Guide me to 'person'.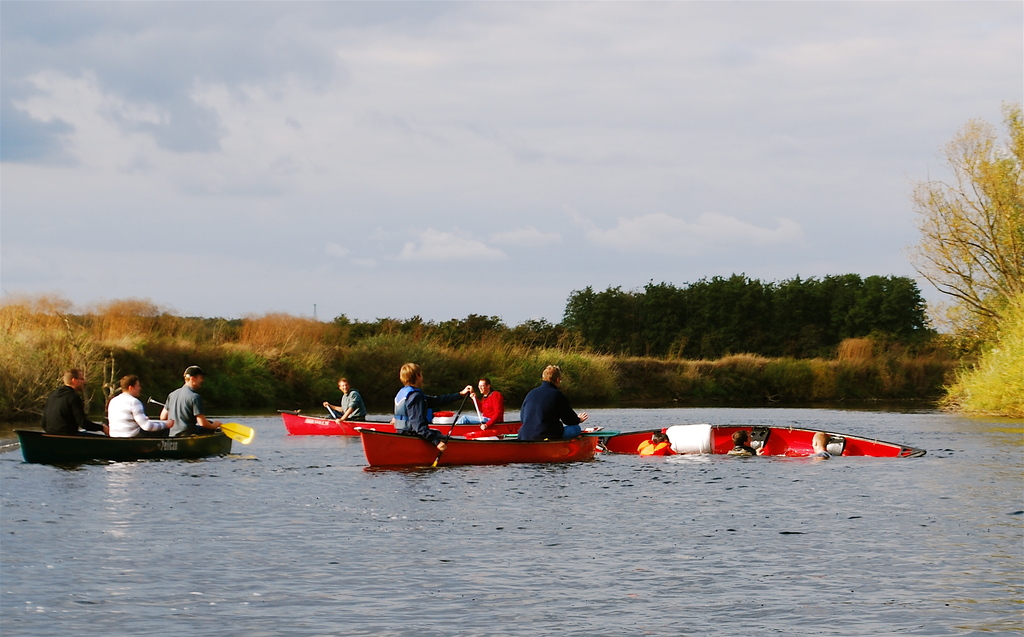
Guidance: 516:361:591:443.
